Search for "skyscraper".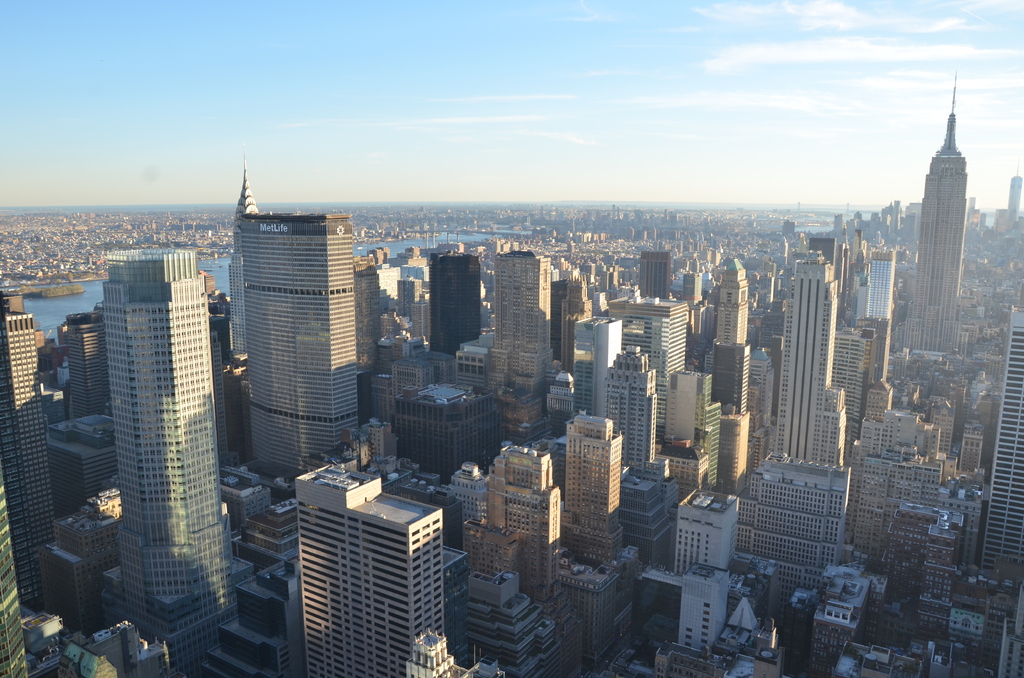
Found at 902,71,968,353.
